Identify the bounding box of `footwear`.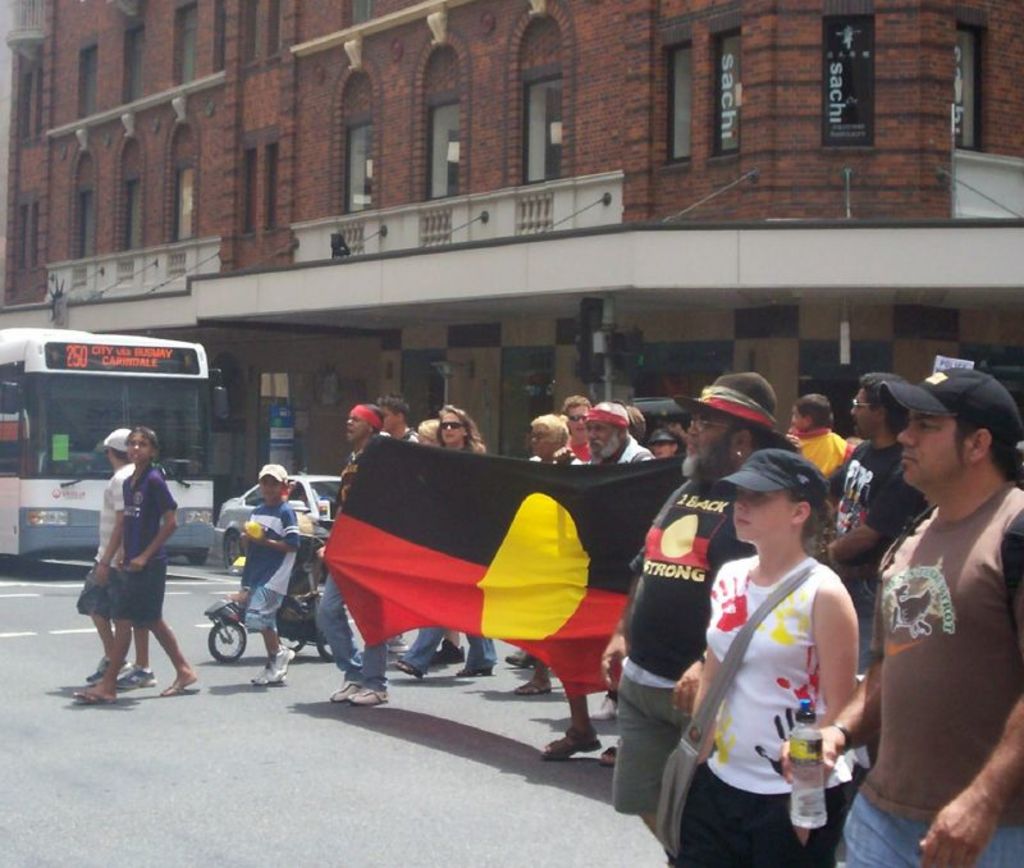
rect(600, 740, 623, 766).
